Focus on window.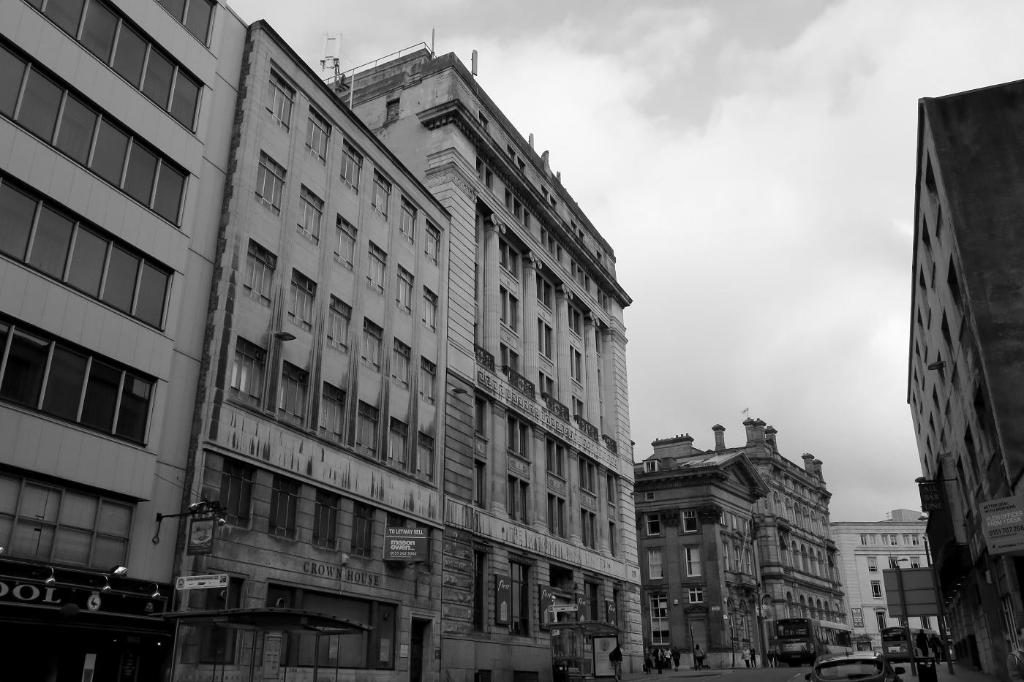
Focused at rect(548, 436, 568, 485).
